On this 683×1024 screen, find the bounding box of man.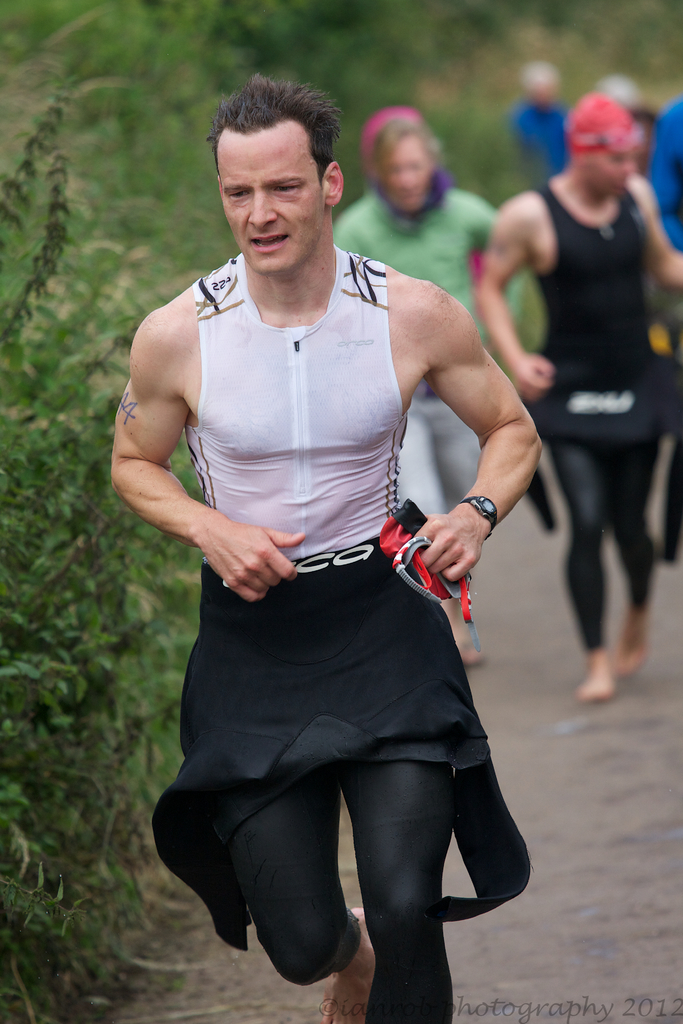
Bounding box: 100 5 562 1023.
